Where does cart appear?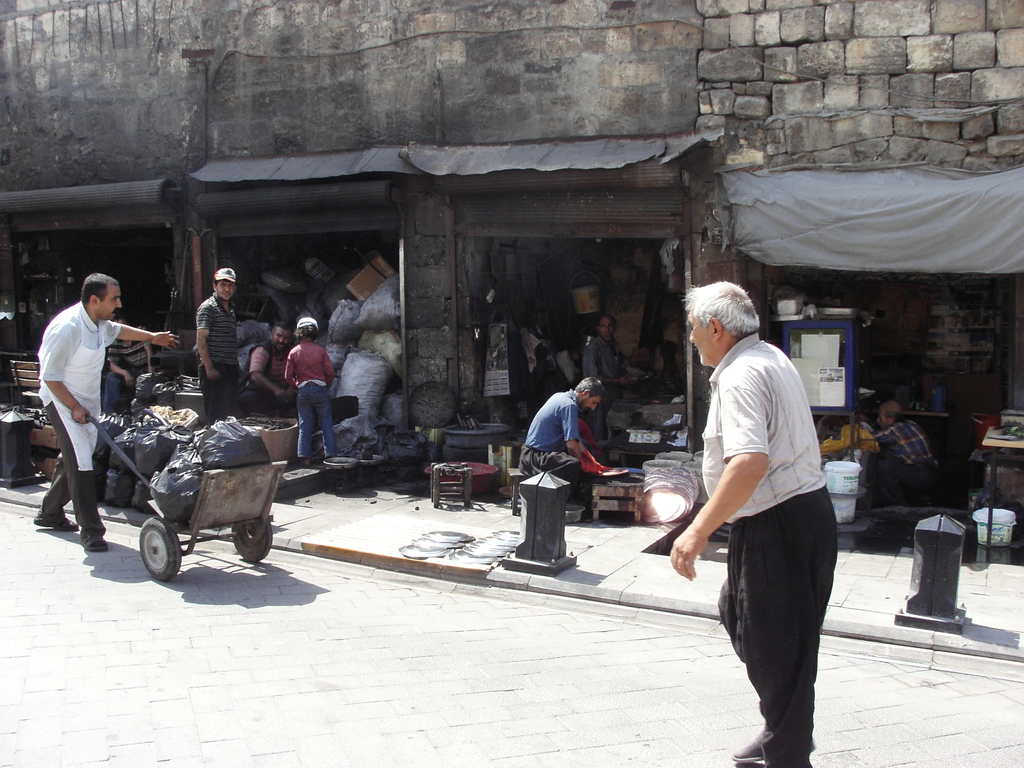
Appears at (83, 413, 287, 582).
